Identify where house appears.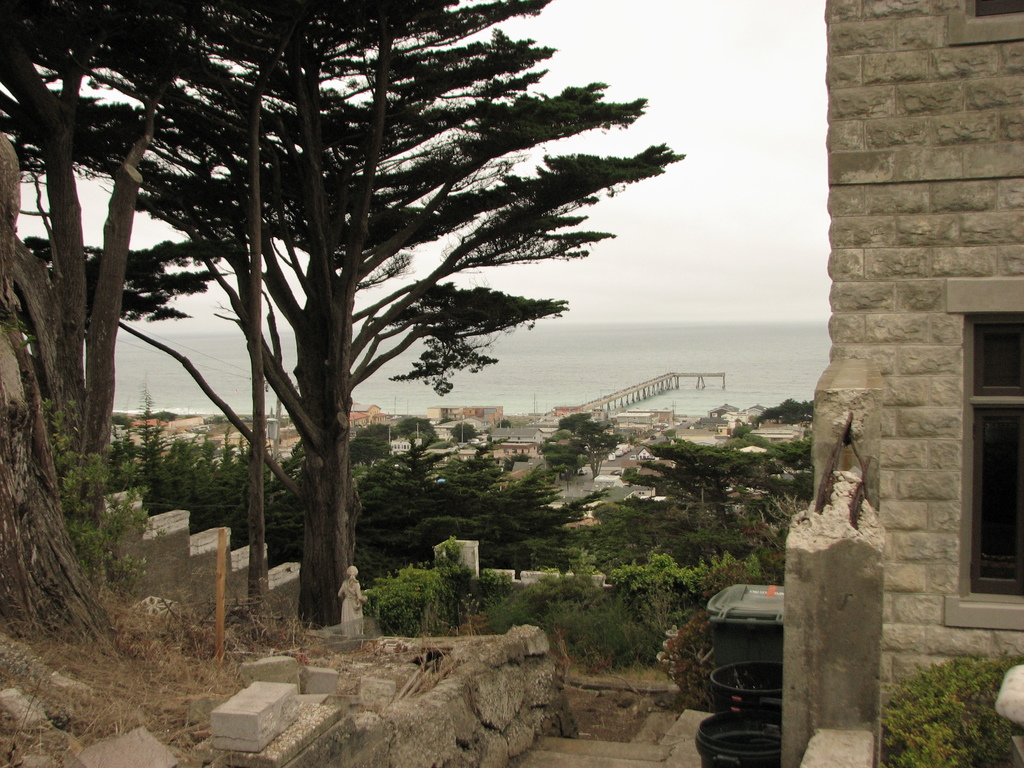
Appears at detection(778, 0, 1023, 767).
